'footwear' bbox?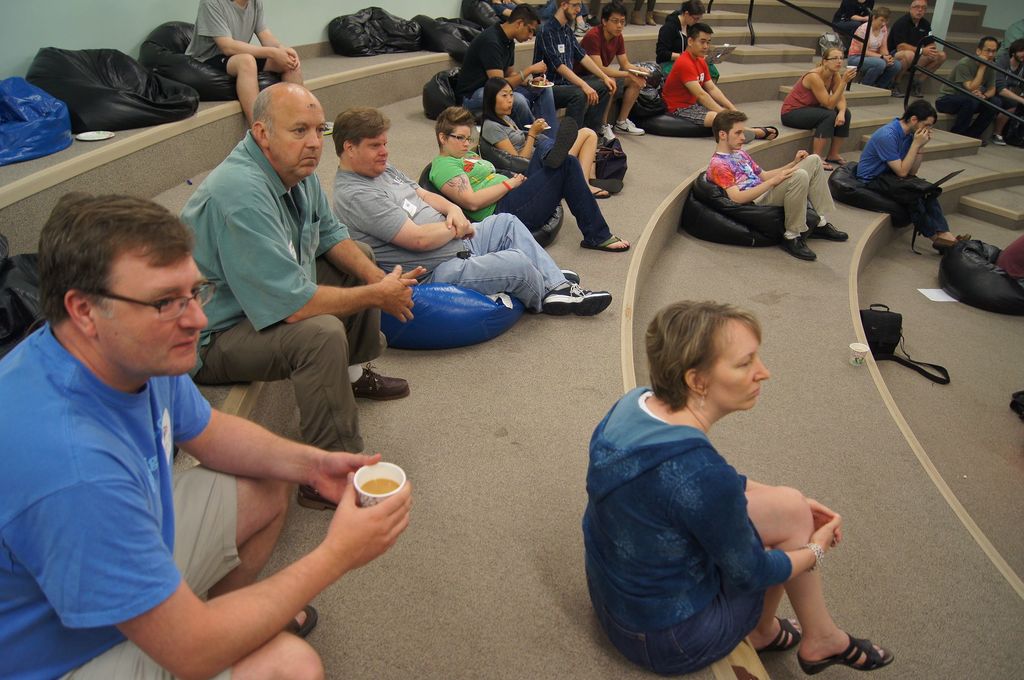
BBox(989, 133, 1005, 145)
